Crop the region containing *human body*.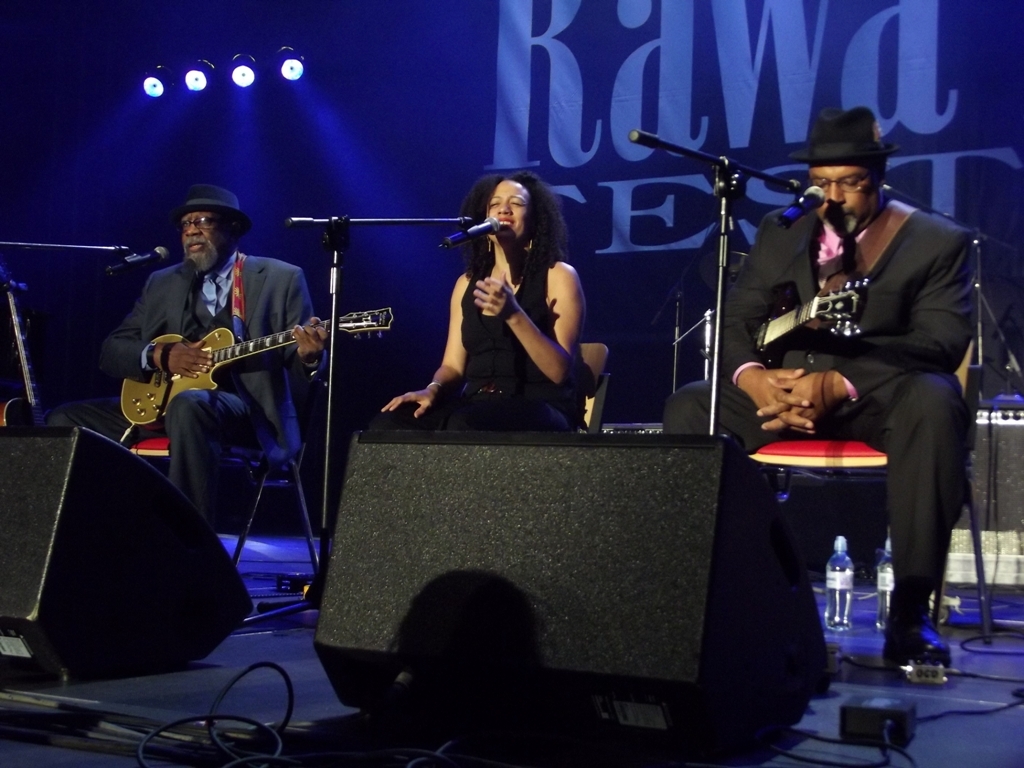
Crop region: (left=94, top=184, right=327, bottom=548).
